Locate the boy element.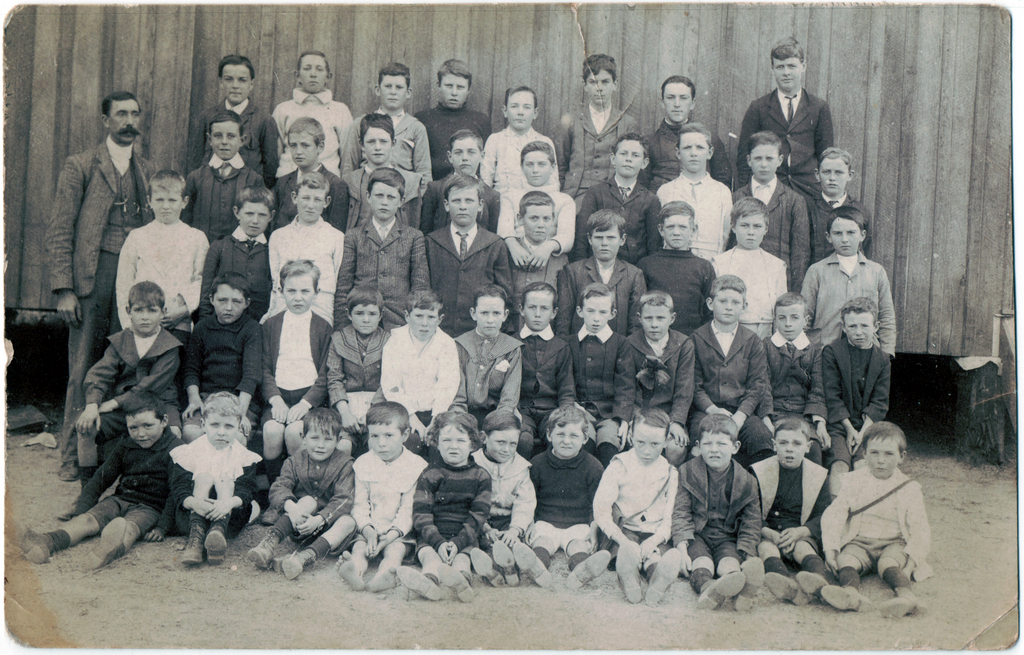
Element bbox: 652/78/731/195.
